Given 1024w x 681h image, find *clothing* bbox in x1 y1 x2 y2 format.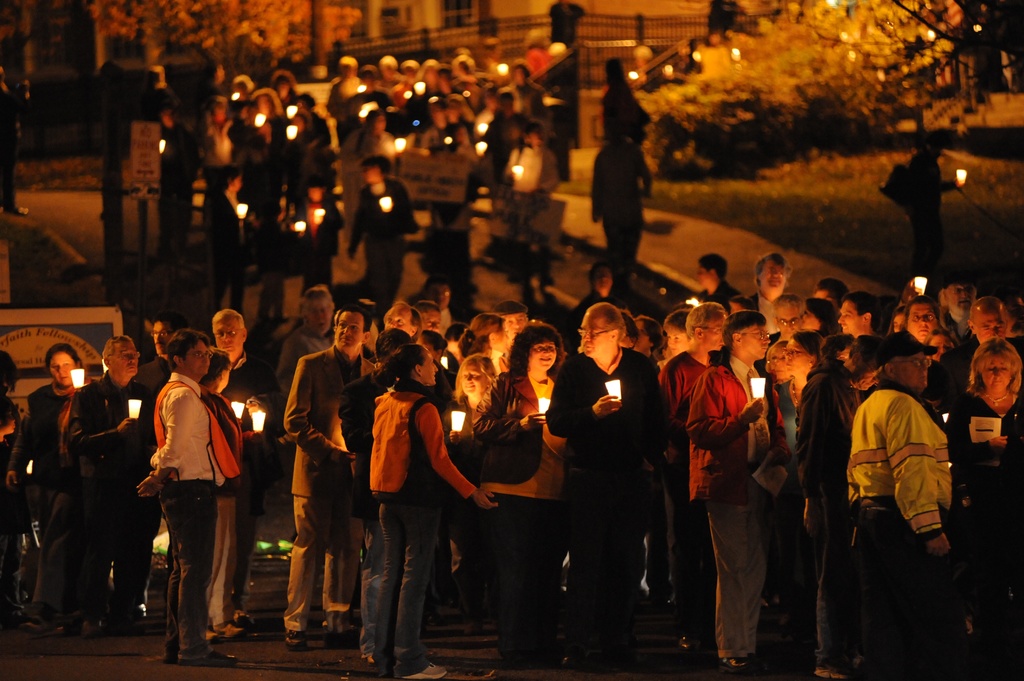
906 146 952 280.
